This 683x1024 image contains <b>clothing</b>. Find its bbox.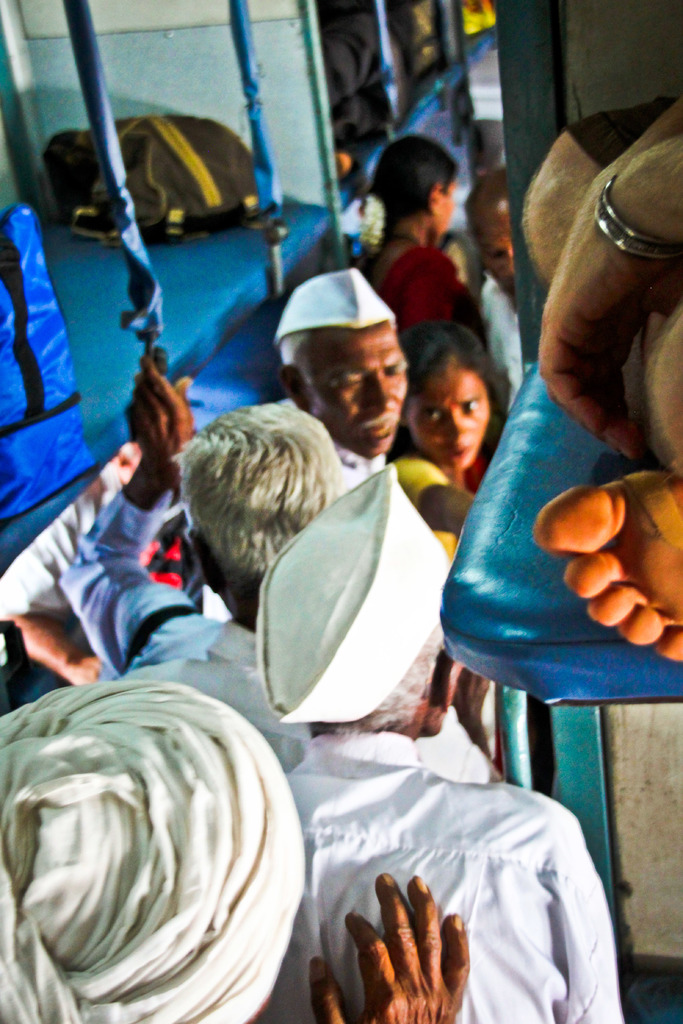
BBox(462, 261, 525, 396).
